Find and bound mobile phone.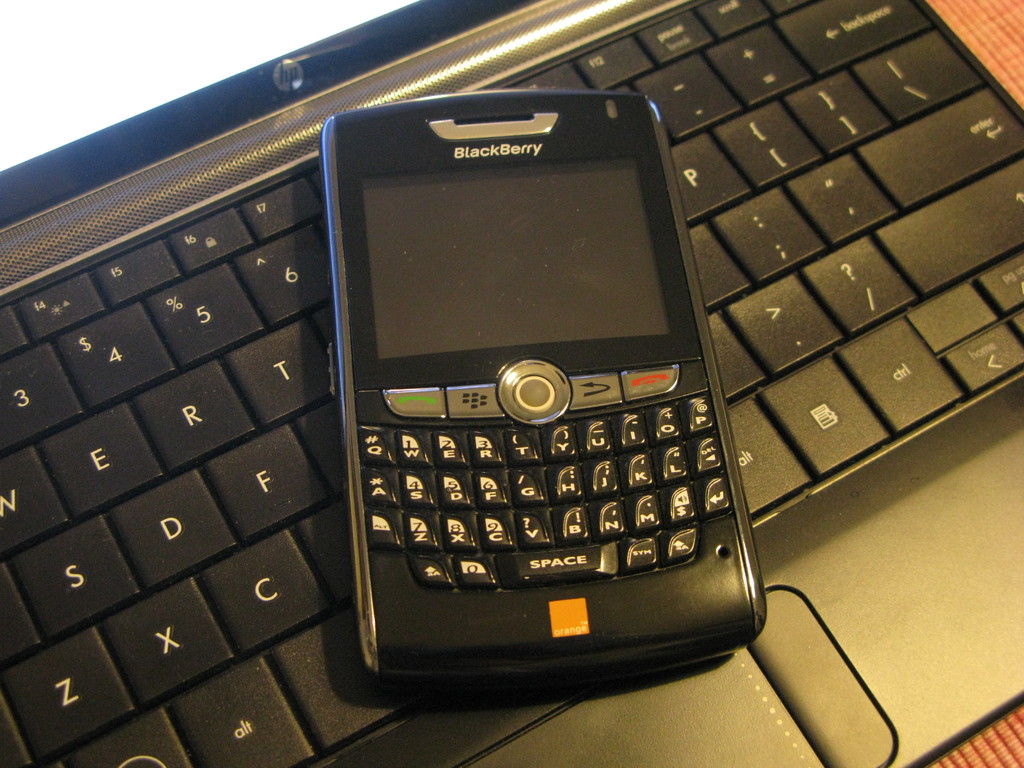
Bound: x1=329 y1=72 x2=756 y2=708.
